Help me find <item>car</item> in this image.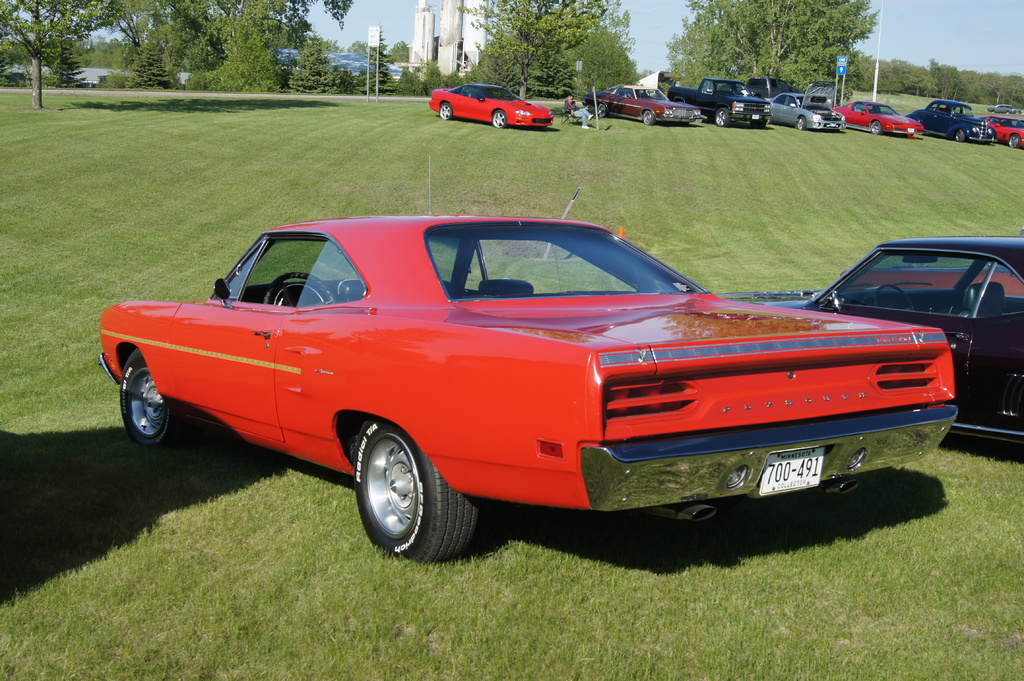
Found it: 93 211 978 563.
